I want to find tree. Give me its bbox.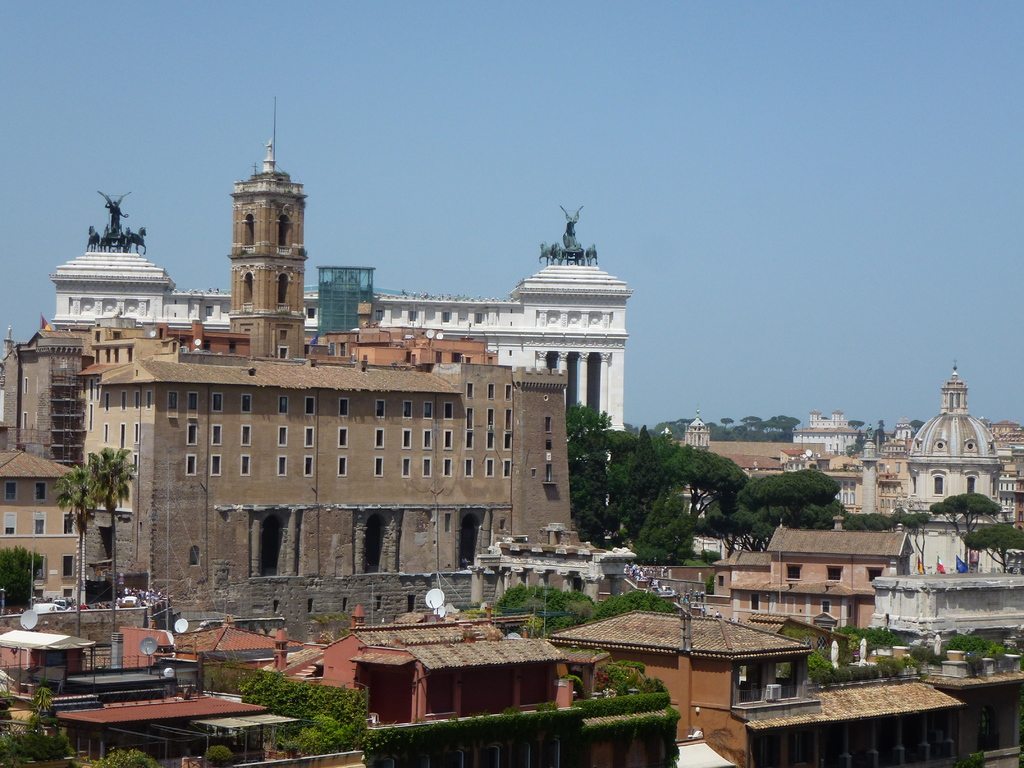
Rect(93, 450, 136, 630).
